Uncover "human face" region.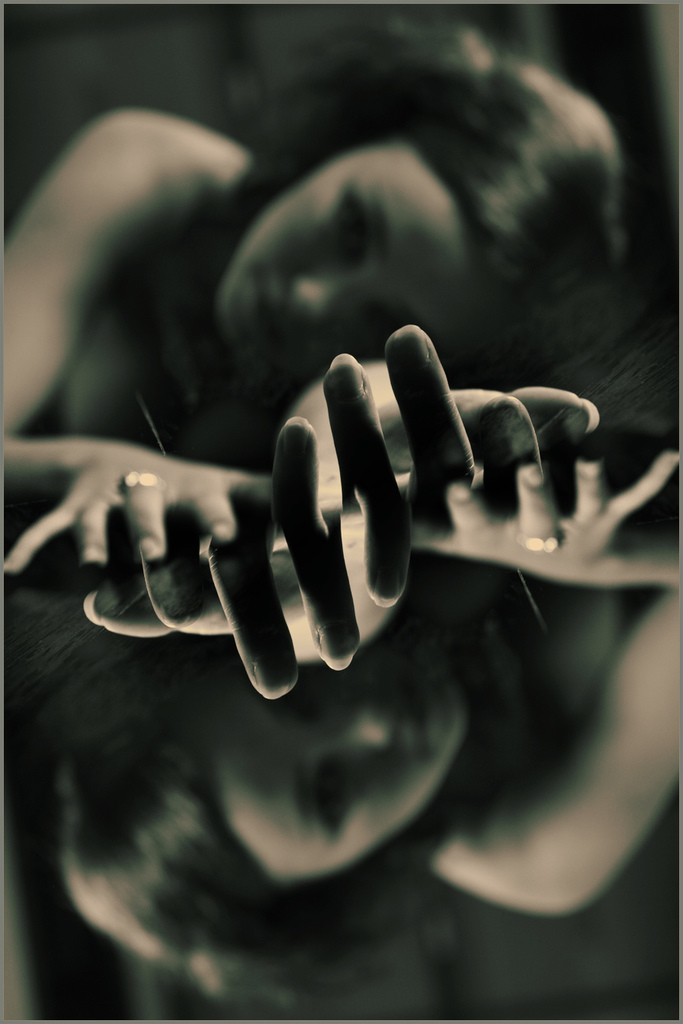
Uncovered: [211, 140, 501, 371].
